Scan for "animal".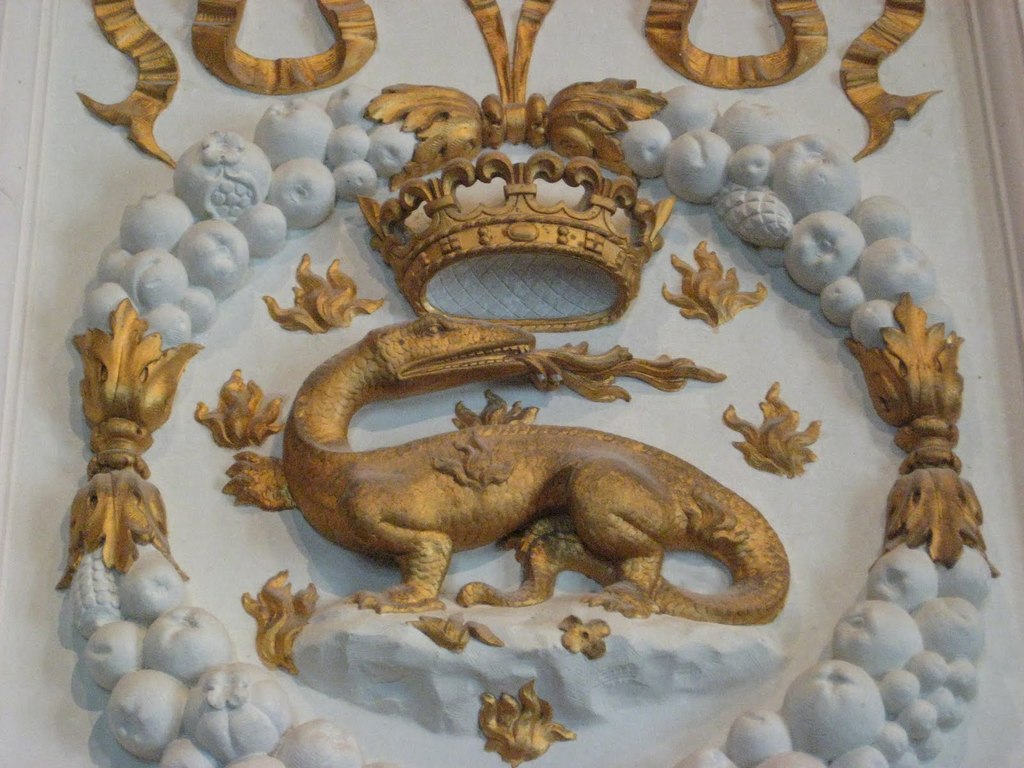
Scan result: 280, 322, 794, 631.
